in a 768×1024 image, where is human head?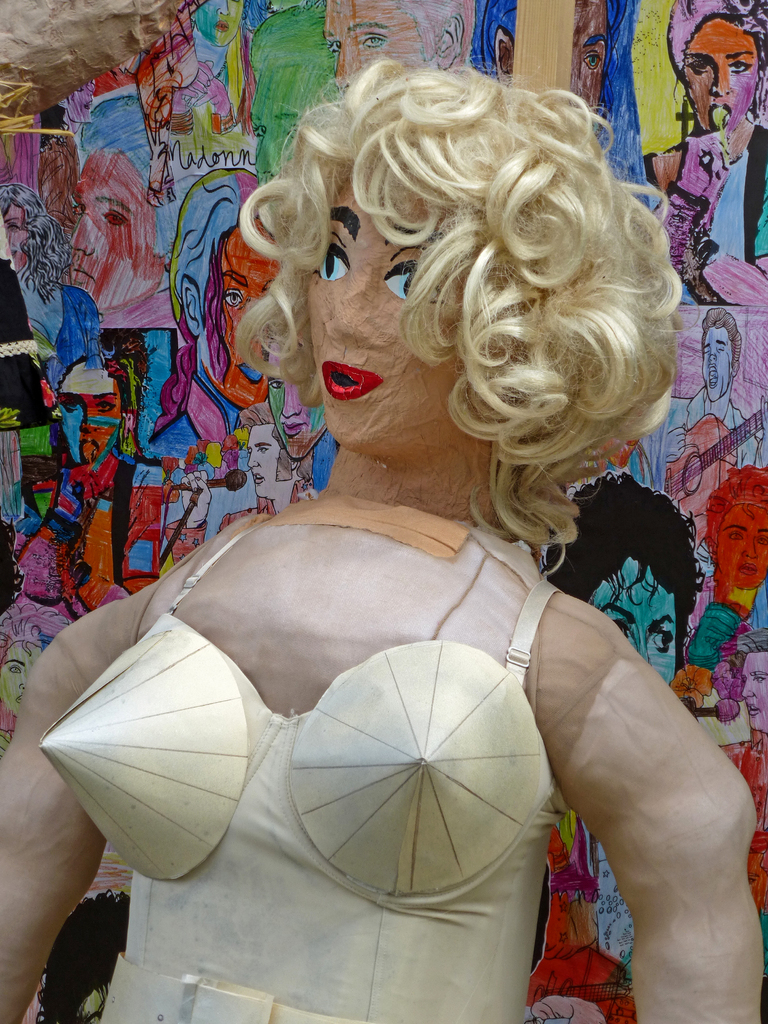
241/410/310/503.
